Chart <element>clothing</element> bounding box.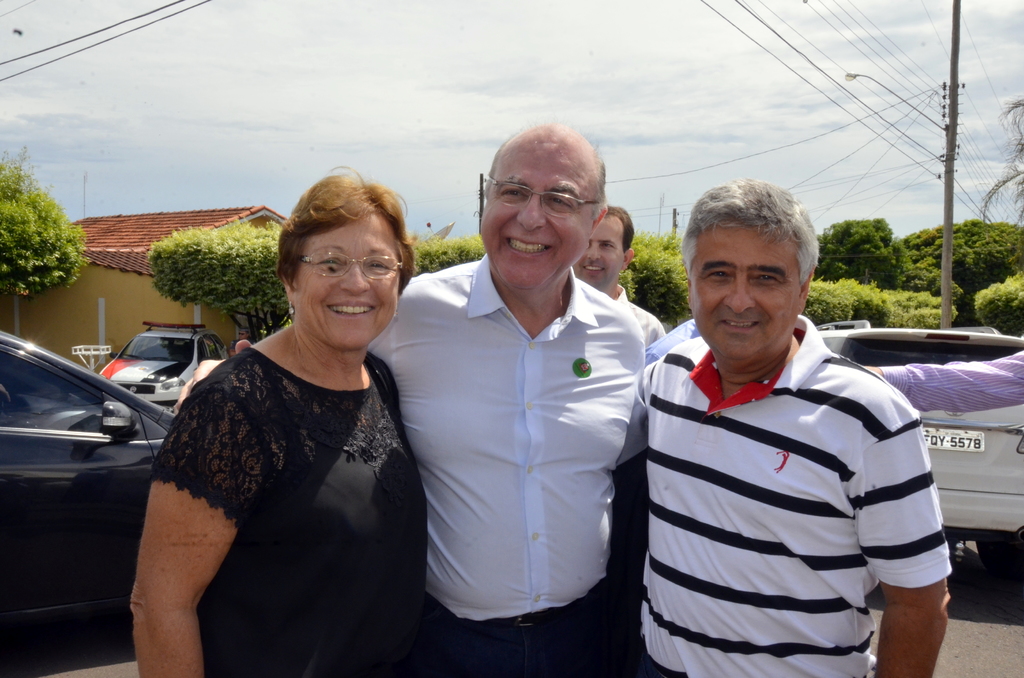
Charted: <bbox>148, 350, 428, 677</bbox>.
